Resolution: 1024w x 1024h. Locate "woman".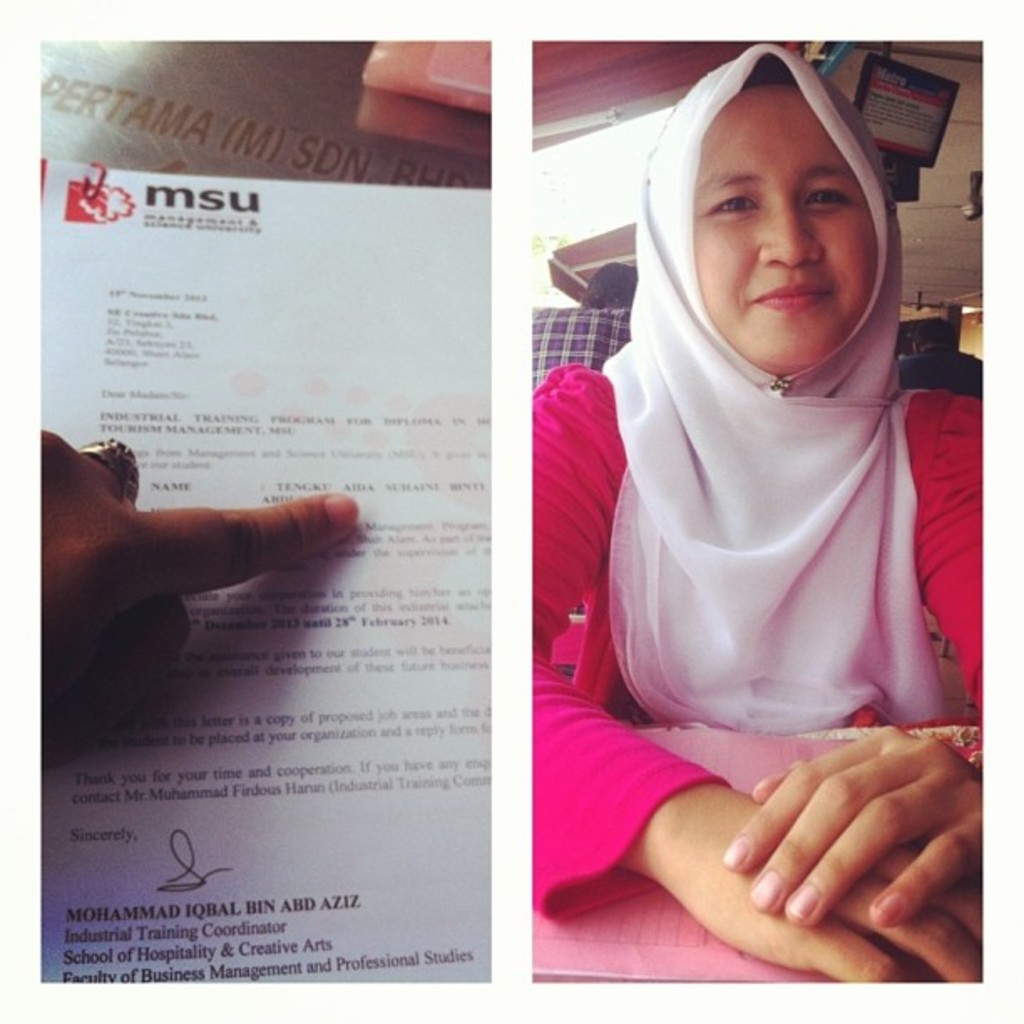
<region>532, 52, 980, 862</region>.
